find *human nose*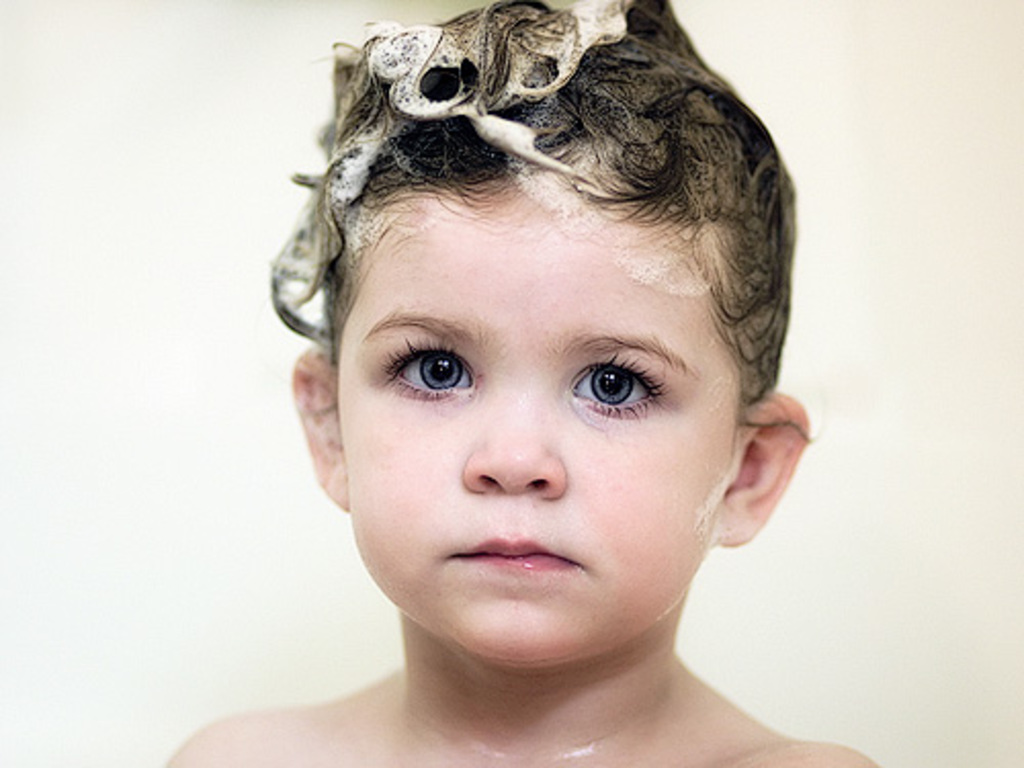
[469, 381, 565, 498]
